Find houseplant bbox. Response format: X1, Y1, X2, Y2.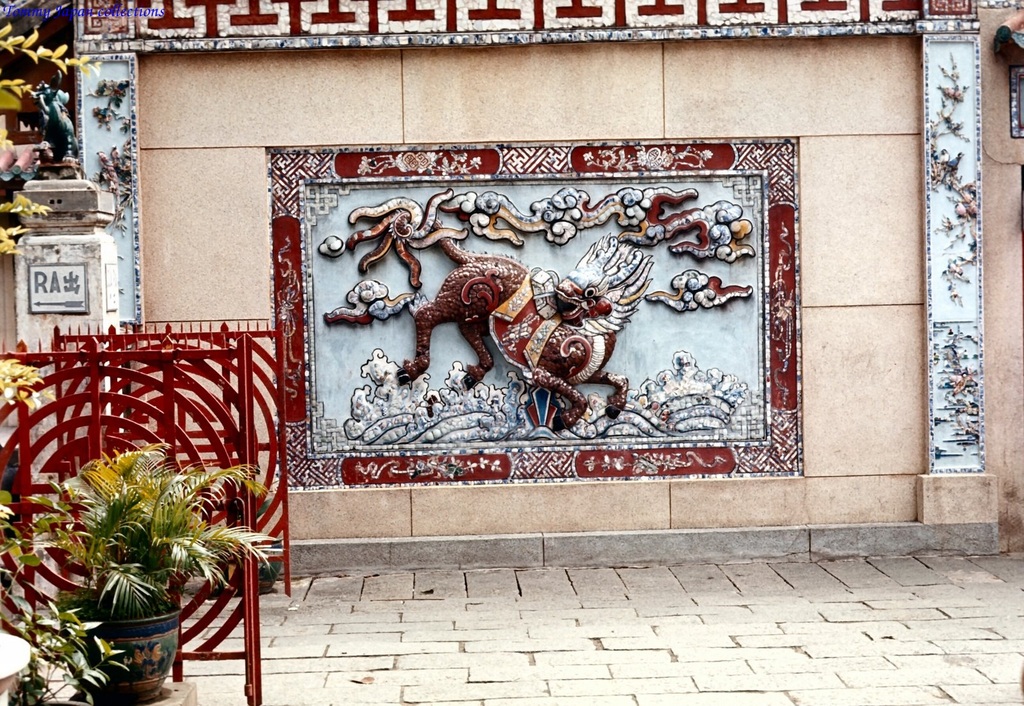
20, 435, 285, 700.
